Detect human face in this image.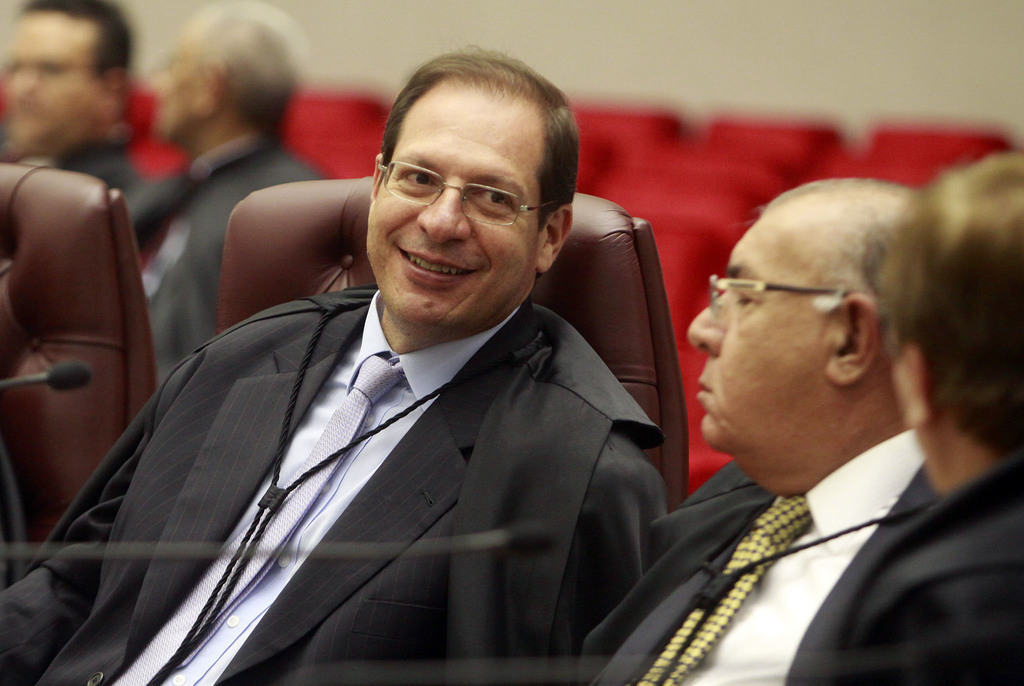
Detection: 363, 99, 541, 323.
